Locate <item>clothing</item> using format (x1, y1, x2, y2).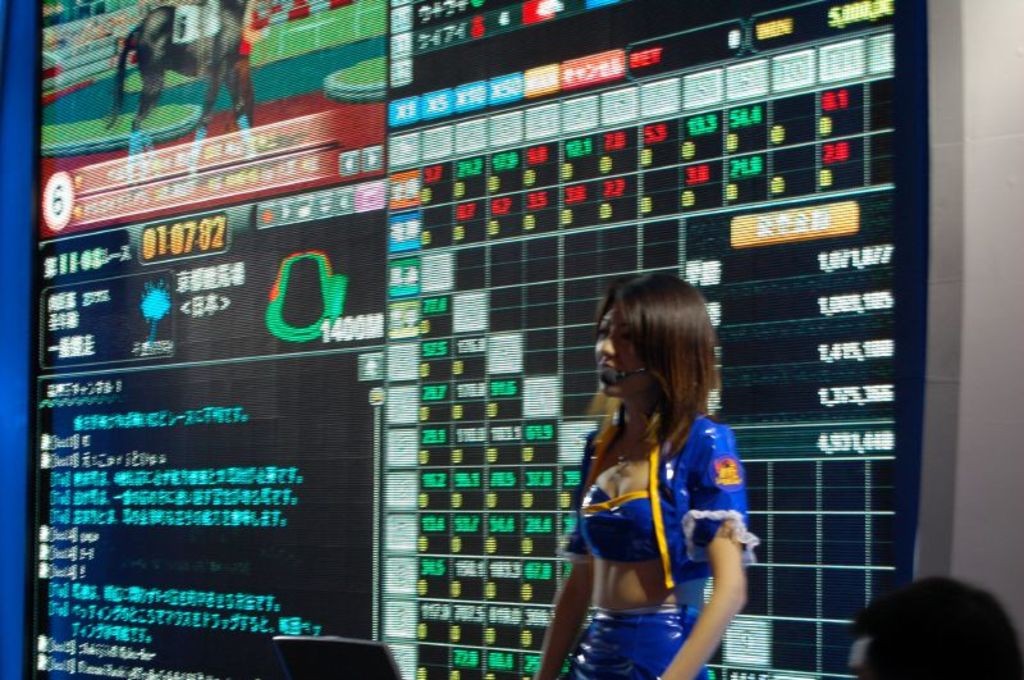
(567, 602, 710, 679).
